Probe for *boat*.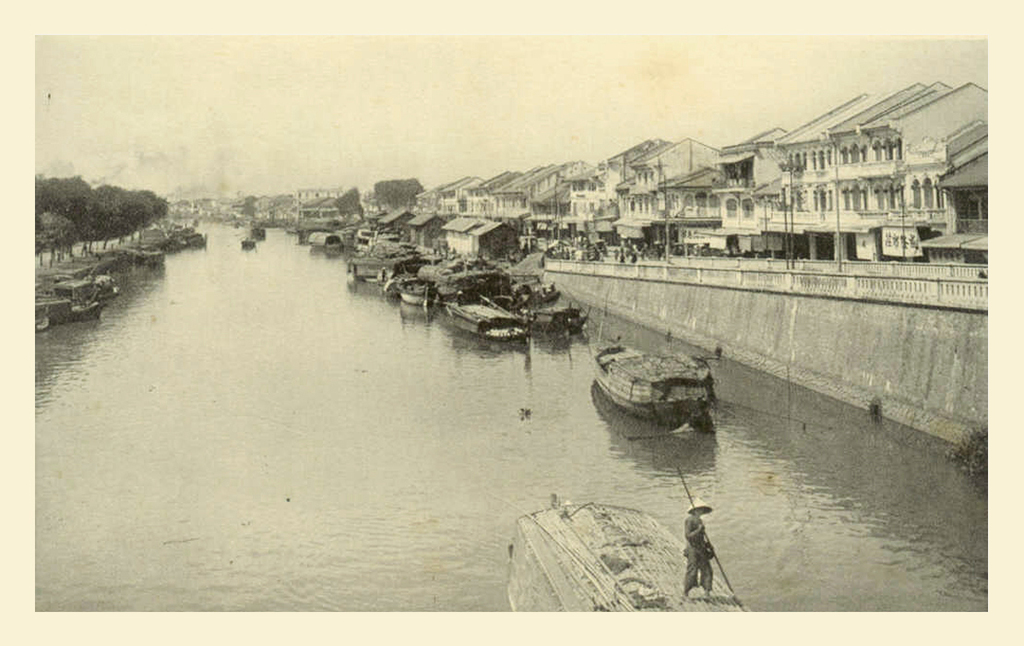
Probe result: [441,300,529,346].
